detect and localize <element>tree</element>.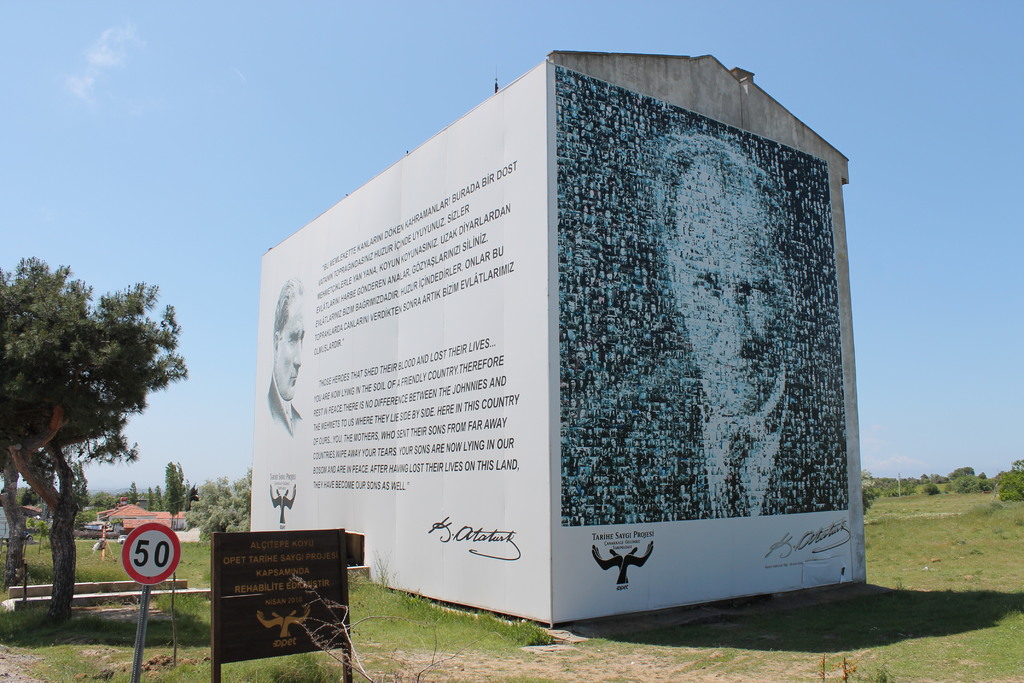
Localized at region(884, 473, 925, 496).
